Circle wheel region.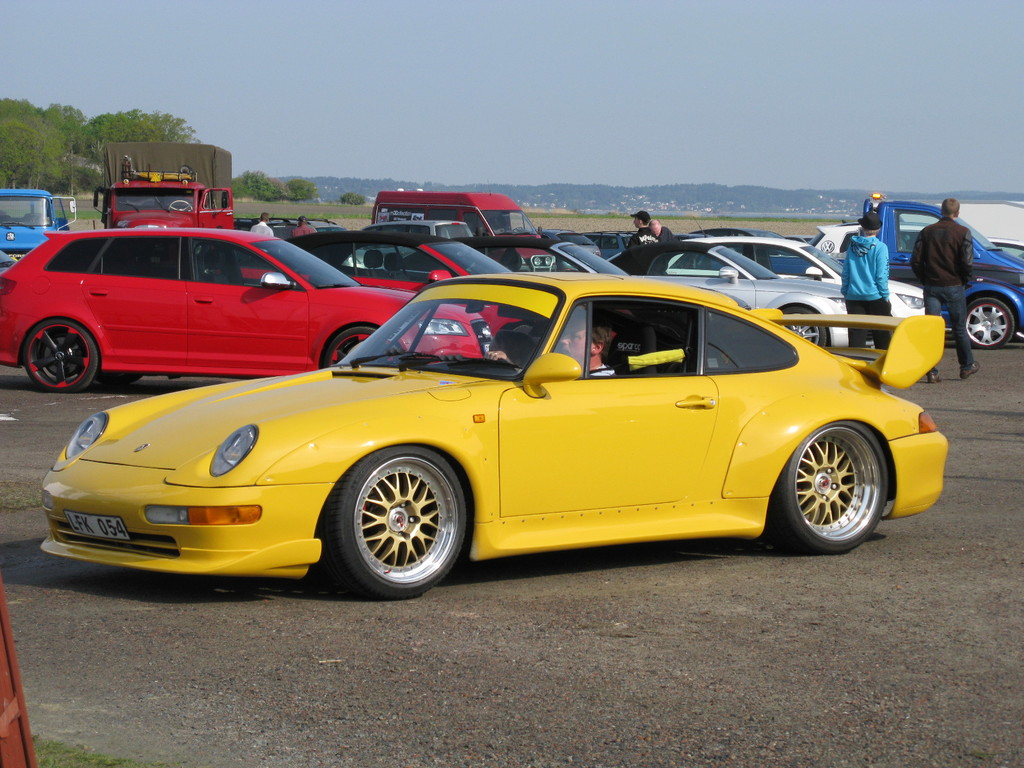
Region: pyautogui.locateOnScreen(324, 324, 377, 367).
